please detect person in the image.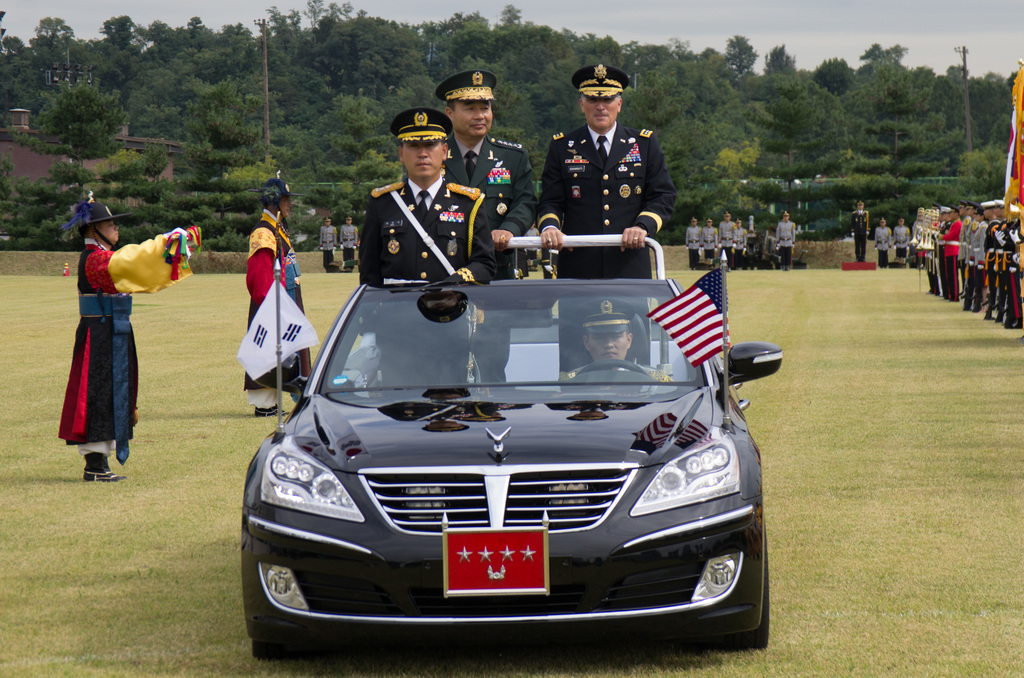
<box>58,195,200,481</box>.
